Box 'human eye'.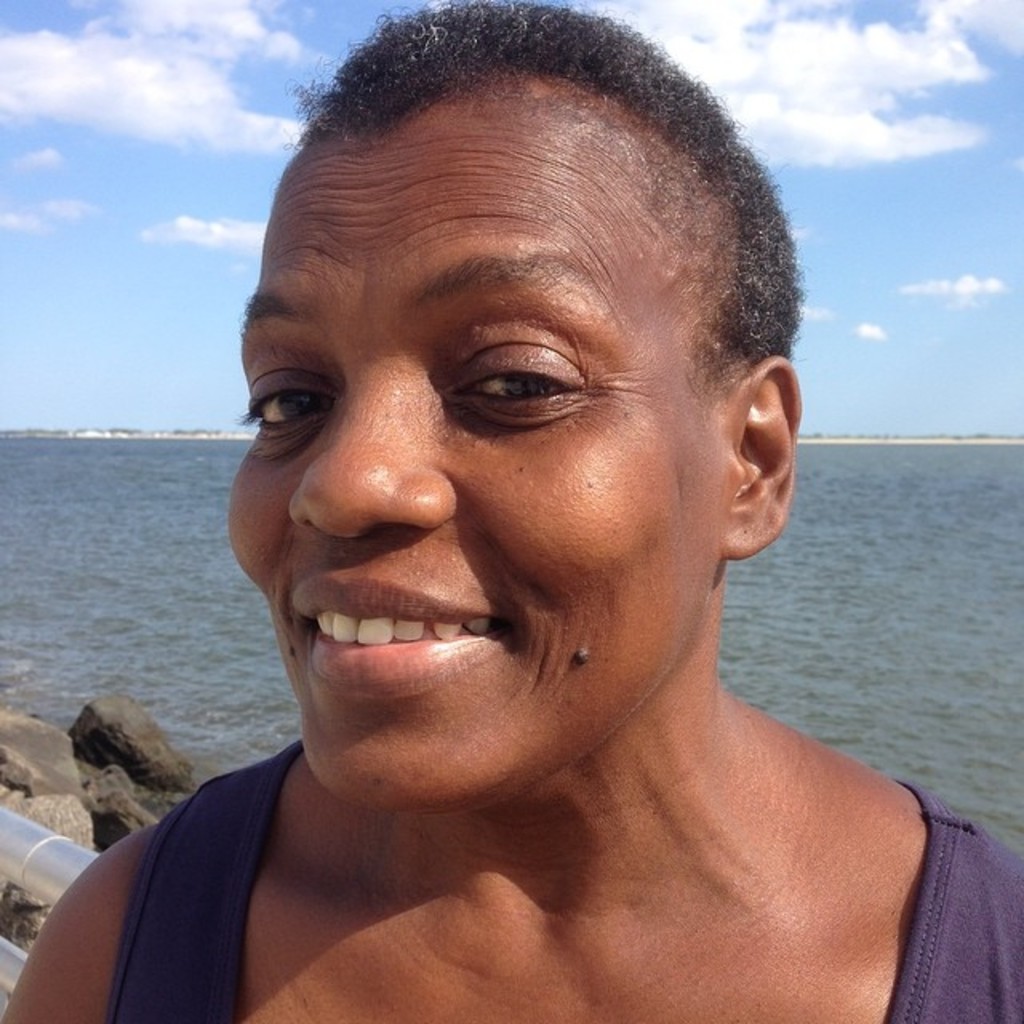
region(237, 371, 341, 454).
